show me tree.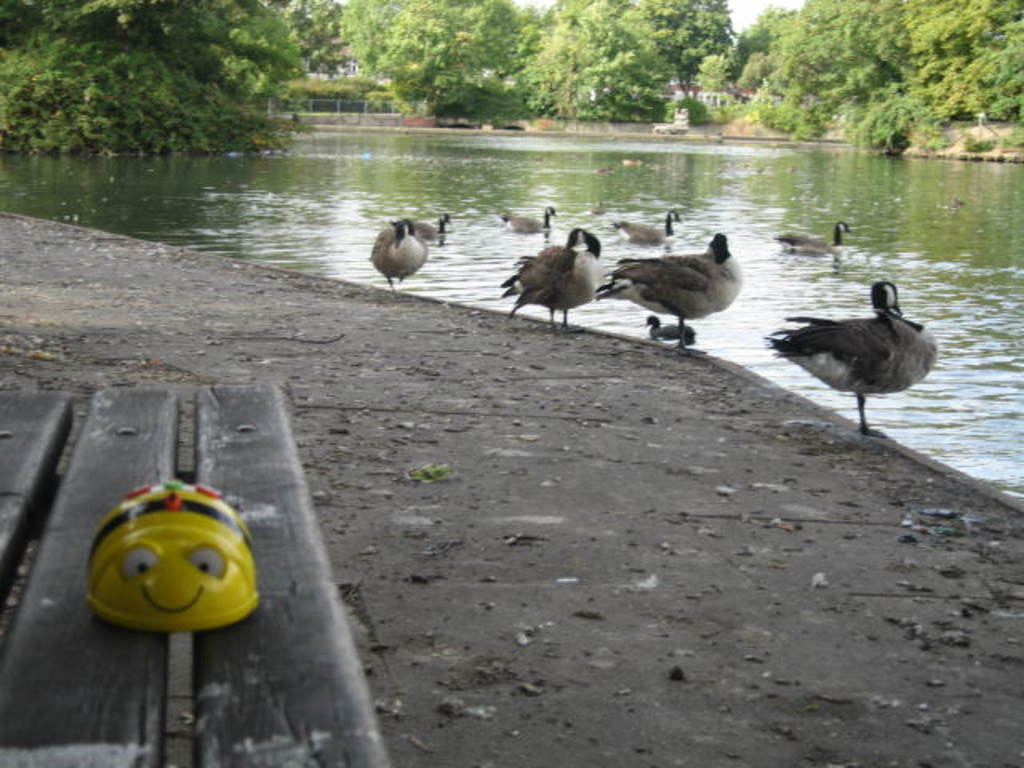
tree is here: (728,2,800,83).
